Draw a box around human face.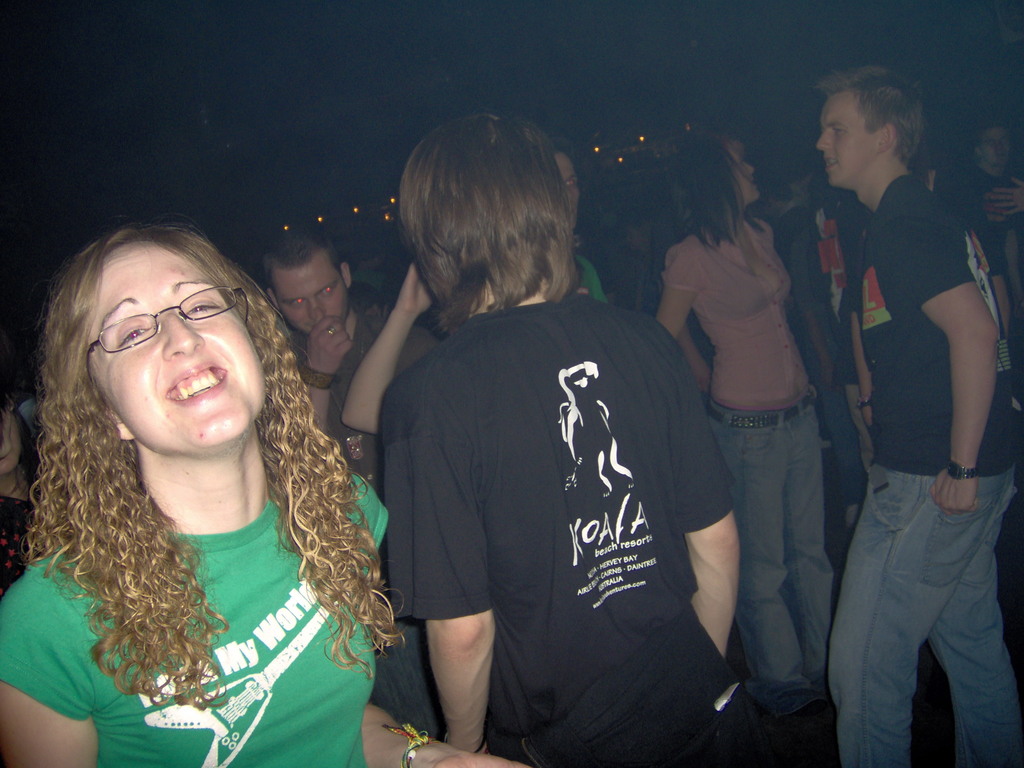
<bbox>555, 152, 577, 227</bbox>.
